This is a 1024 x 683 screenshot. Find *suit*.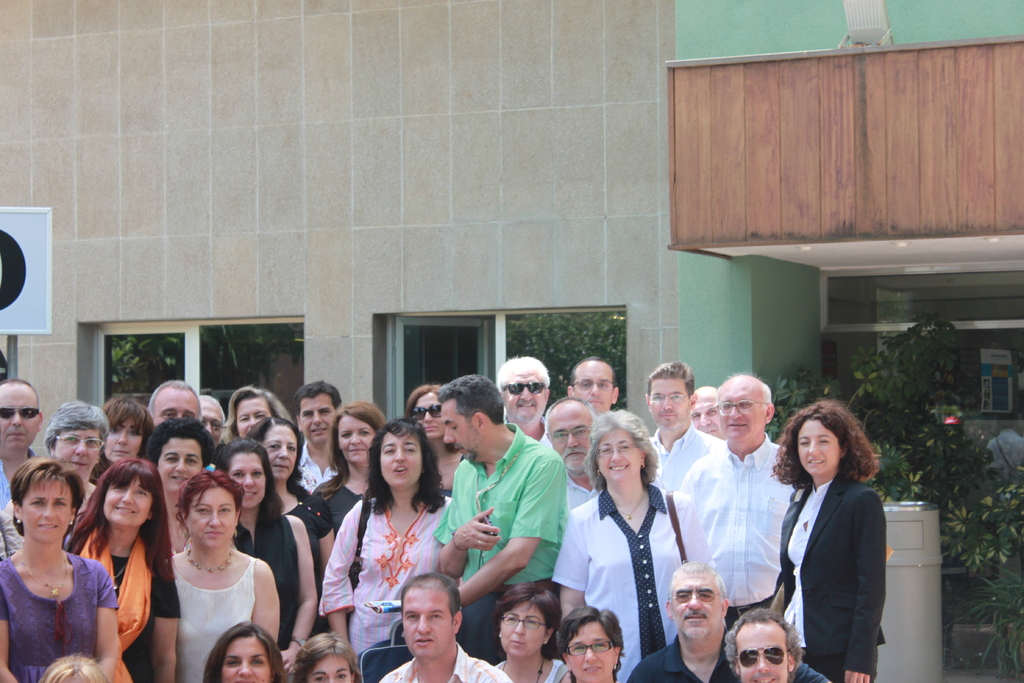
Bounding box: crop(766, 443, 911, 676).
